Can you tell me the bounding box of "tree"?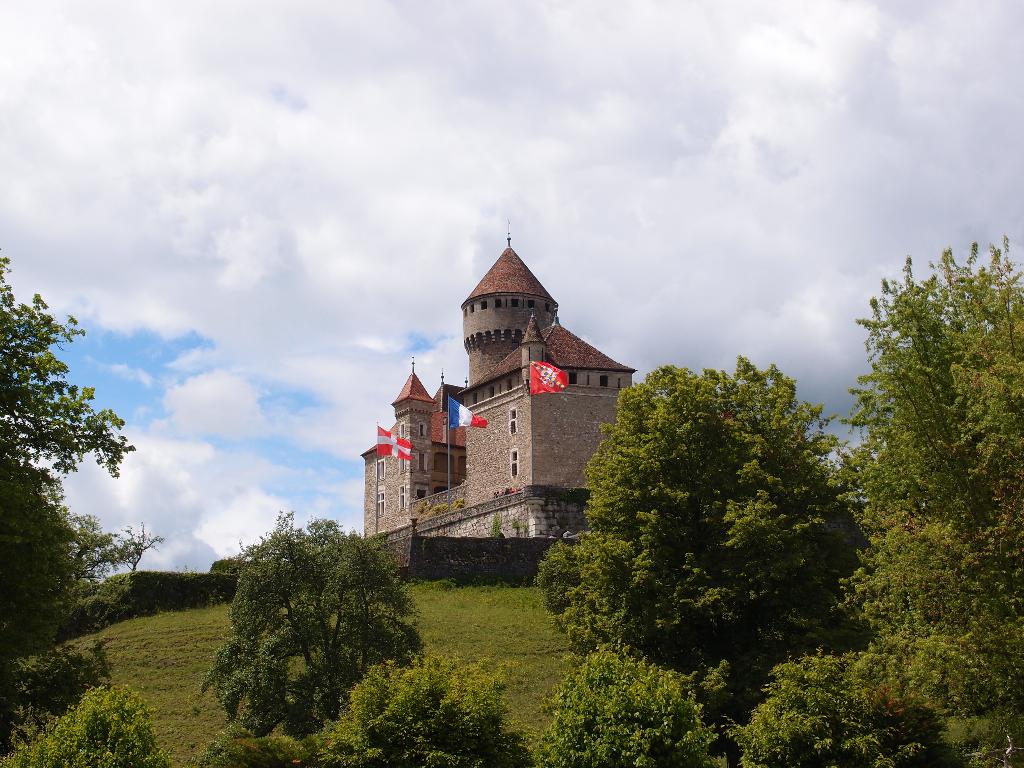
BBox(345, 645, 530, 764).
